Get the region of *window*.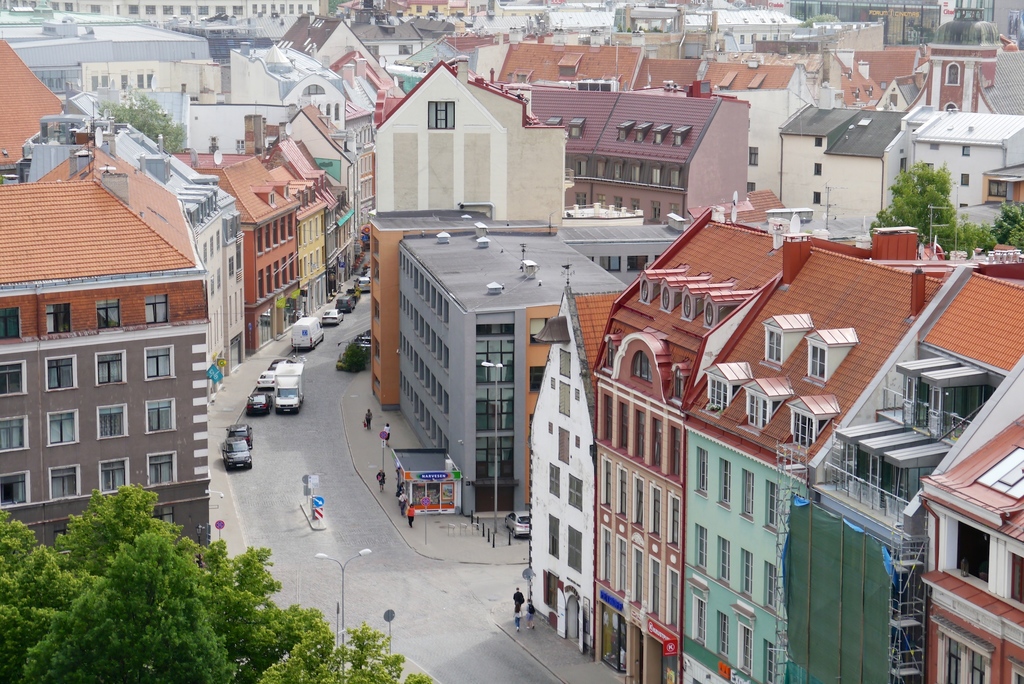
region(945, 62, 959, 85).
